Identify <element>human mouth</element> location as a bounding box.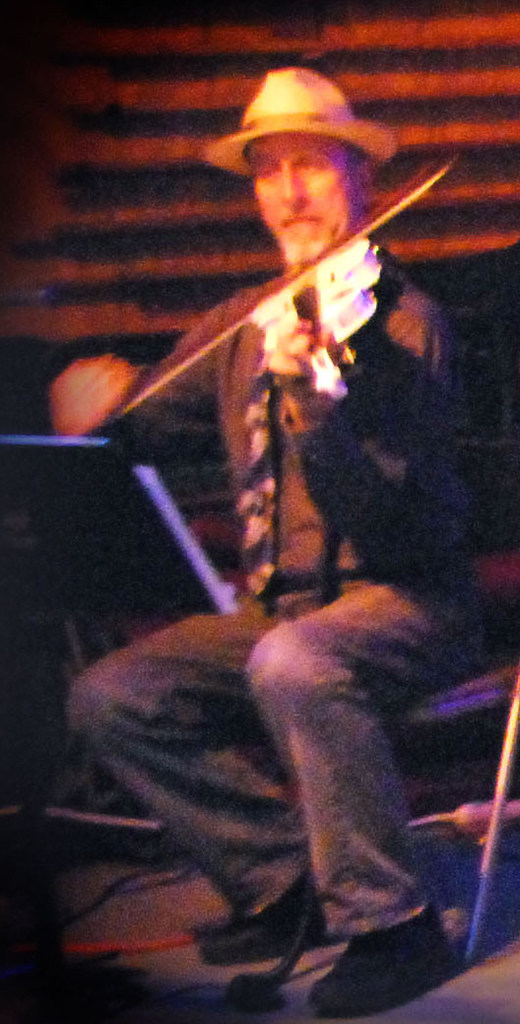
282,219,319,233.
